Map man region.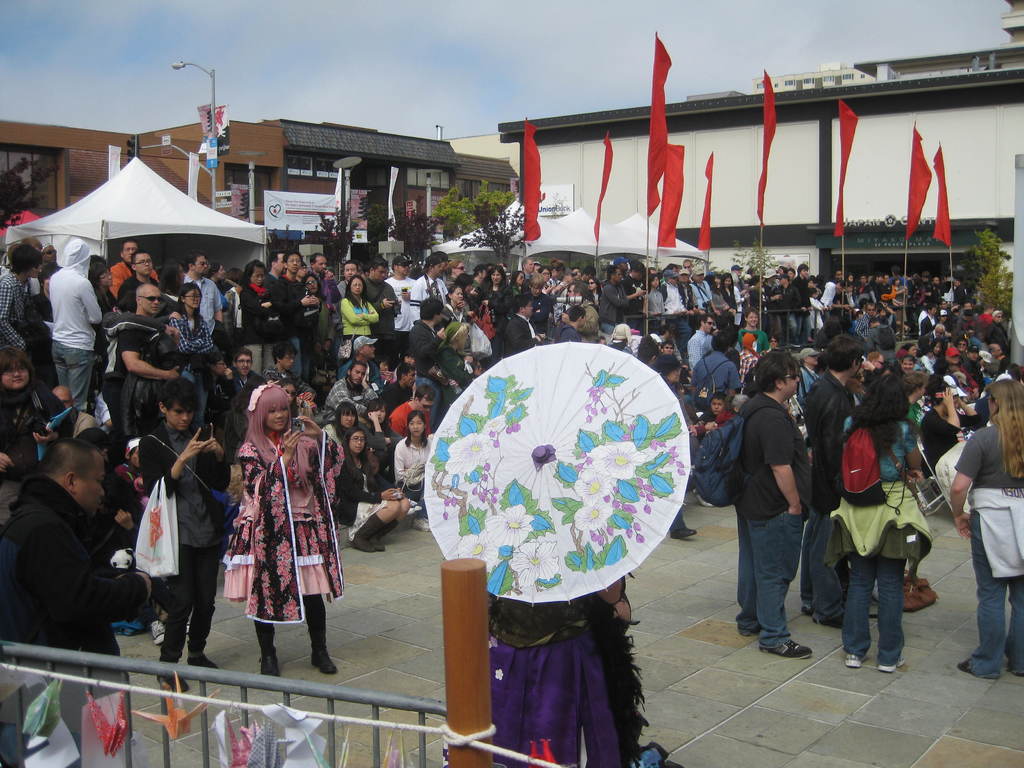
Mapped to l=122, t=252, r=173, b=307.
